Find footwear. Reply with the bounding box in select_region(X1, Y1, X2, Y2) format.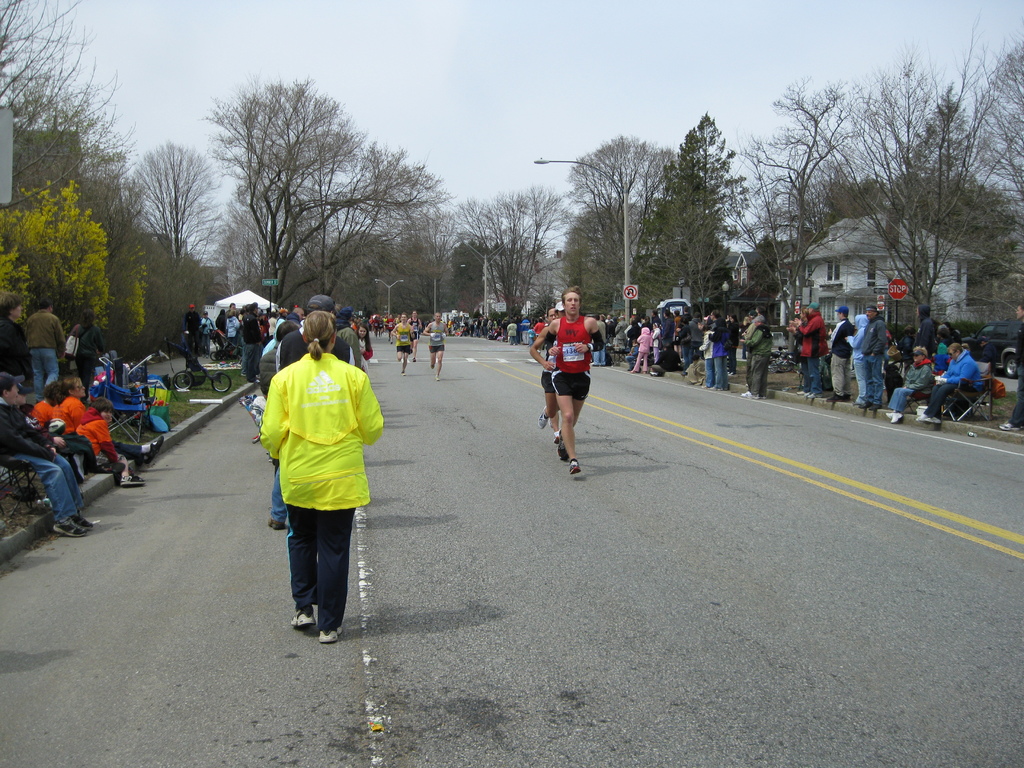
select_region(872, 403, 882, 412).
